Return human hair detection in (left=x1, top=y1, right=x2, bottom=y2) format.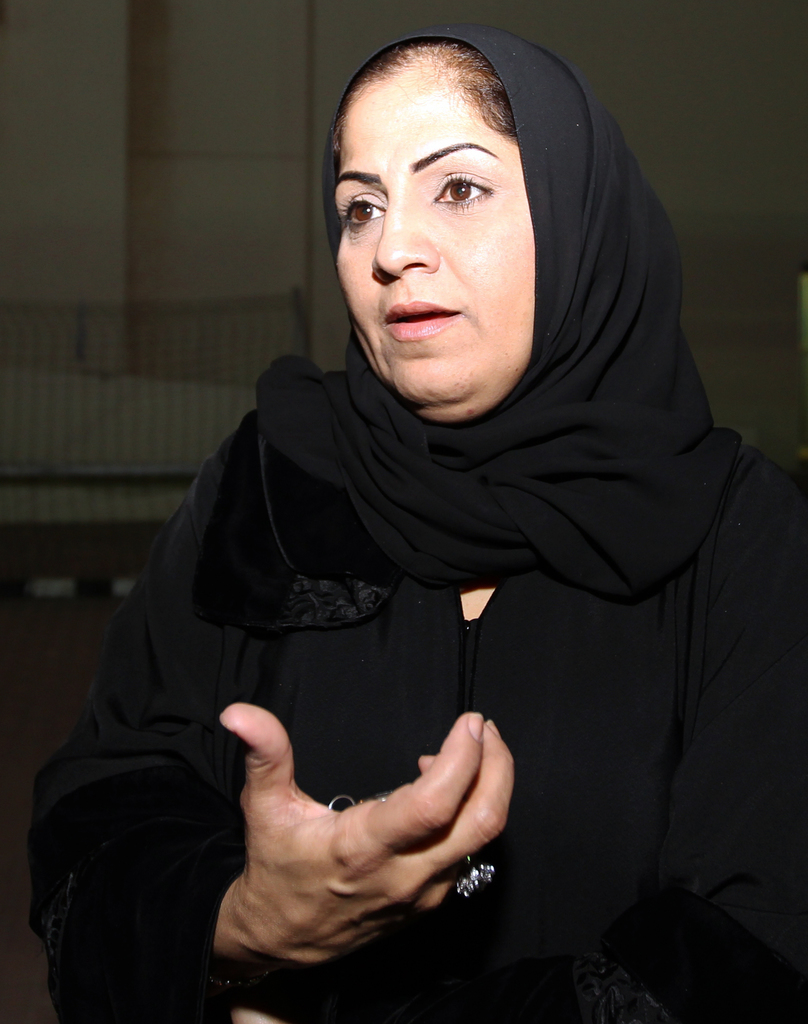
(left=336, top=43, right=526, bottom=152).
